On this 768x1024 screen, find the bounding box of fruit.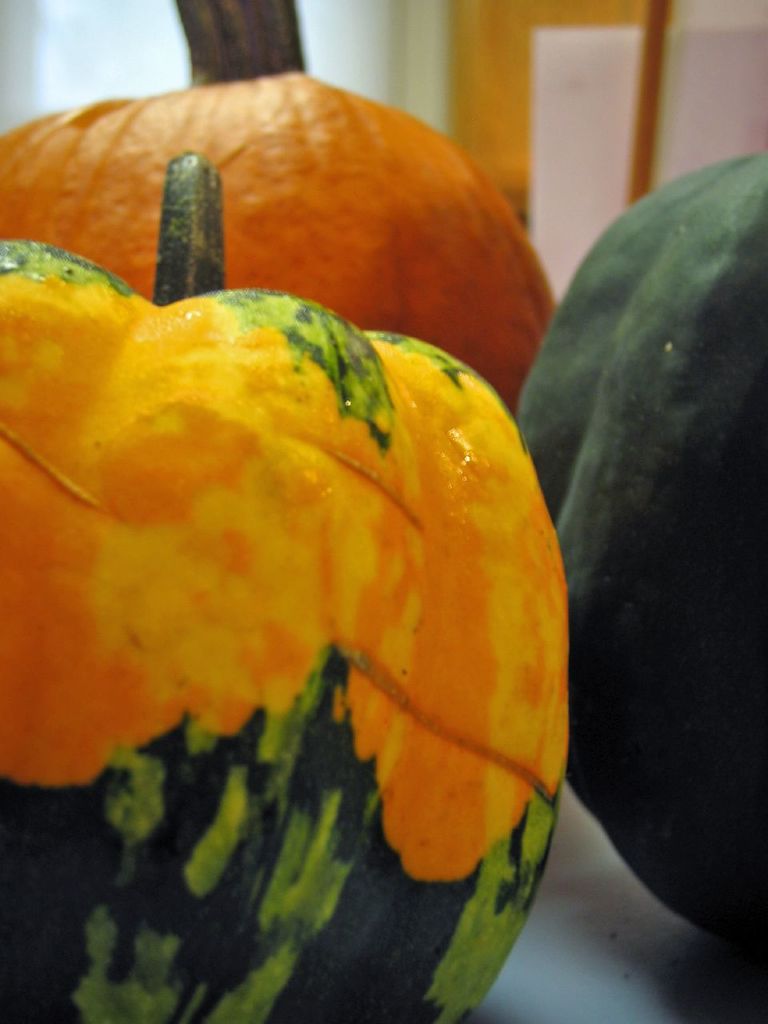
Bounding box: <bbox>0, 85, 556, 338</bbox>.
